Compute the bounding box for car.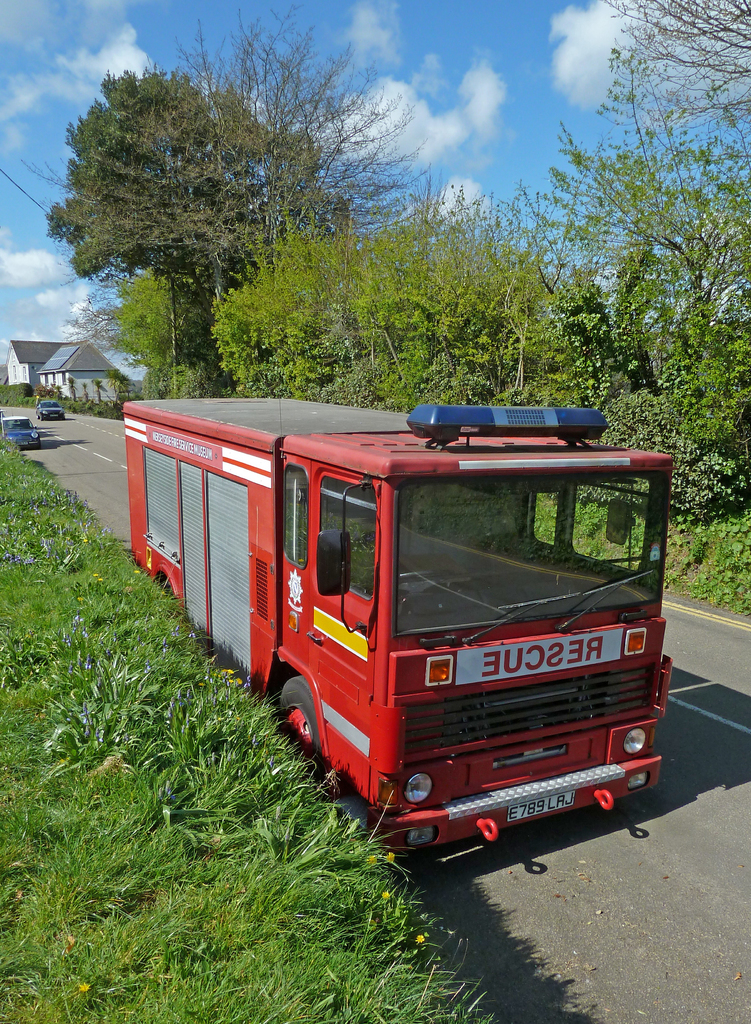
Rect(35, 396, 70, 418).
